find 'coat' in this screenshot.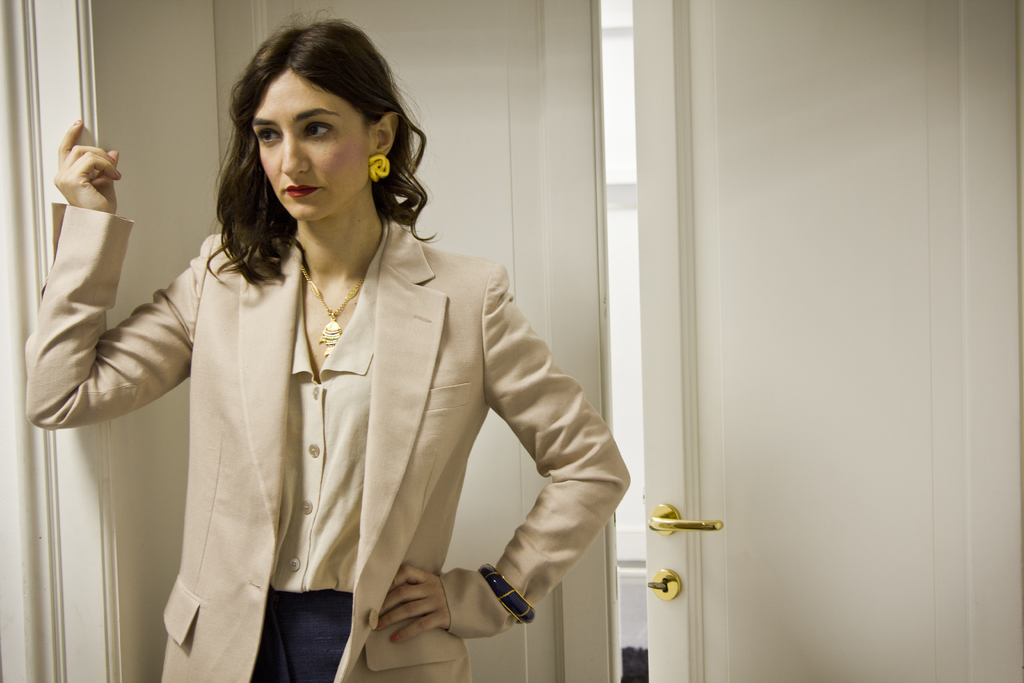
The bounding box for 'coat' is left=52, top=106, right=621, bottom=664.
